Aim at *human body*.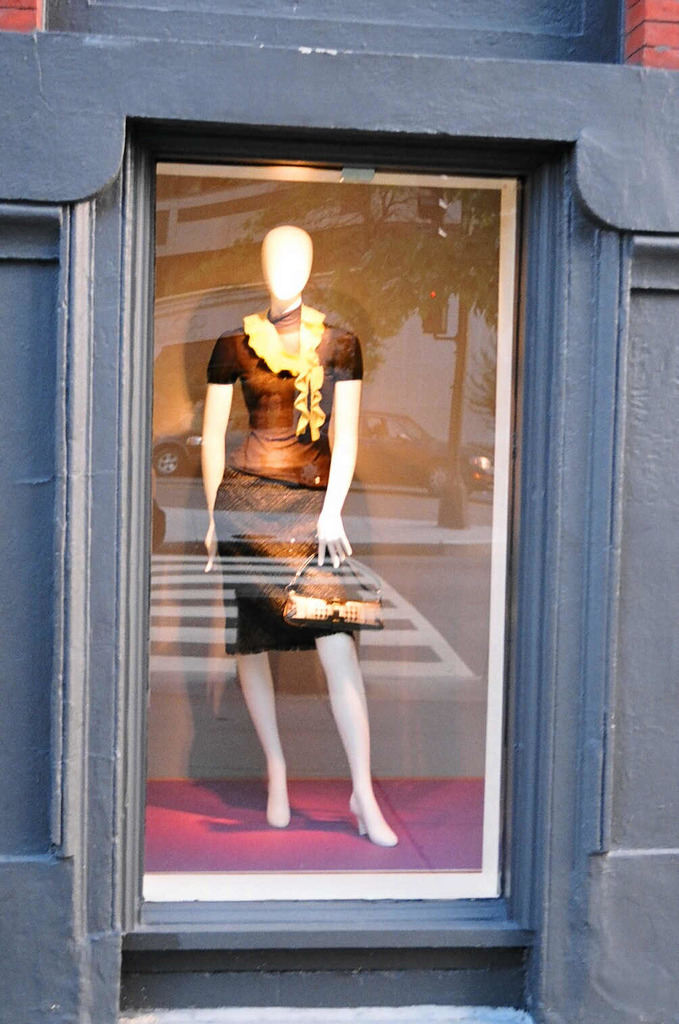
Aimed at [x1=210, y1=229, x2=385, y2=821].
